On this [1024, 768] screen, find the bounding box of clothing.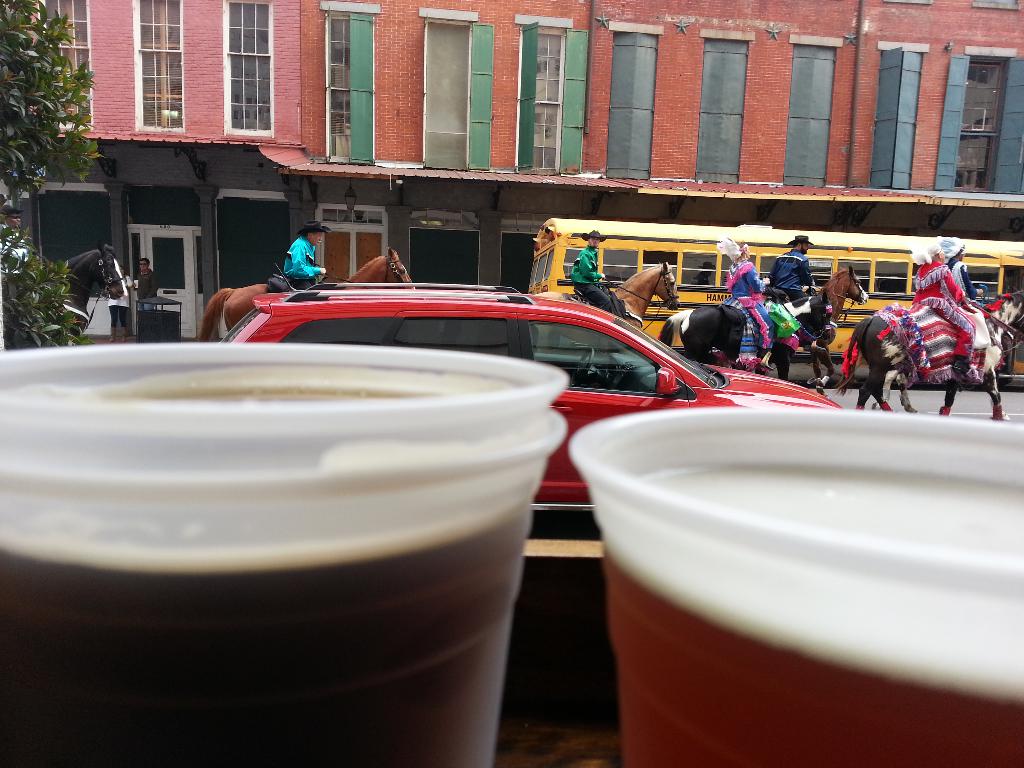
Bounding box: bbox=[774, 246, 815, 297].
